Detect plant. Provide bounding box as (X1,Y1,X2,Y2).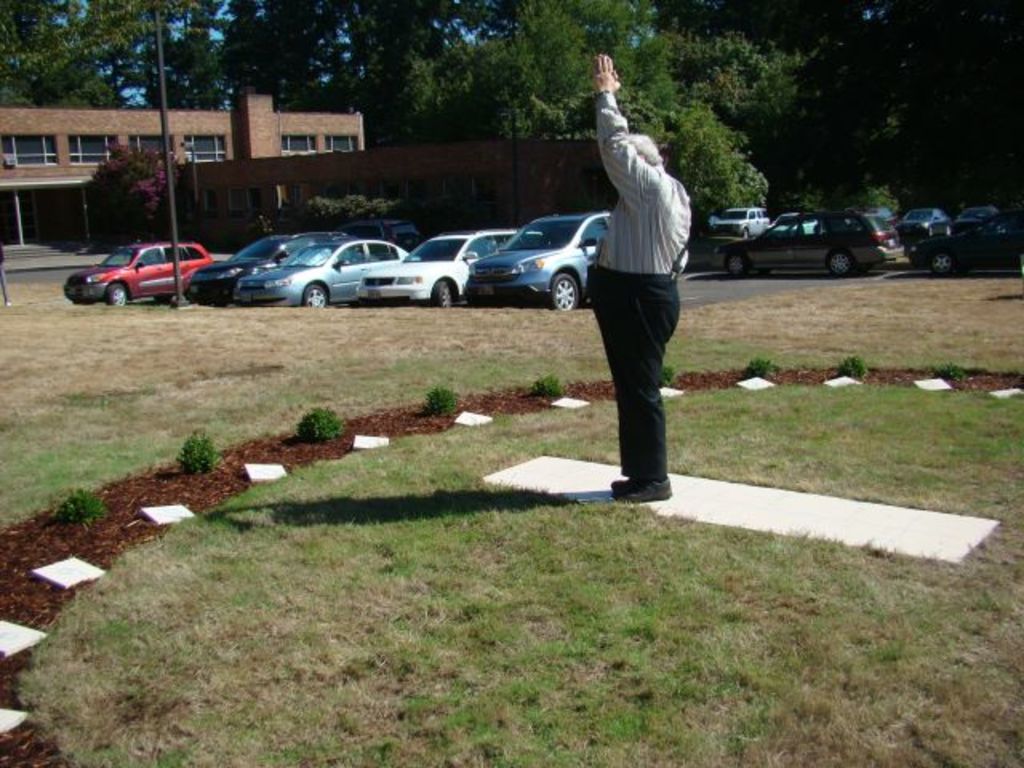
(926,363,973,384).
